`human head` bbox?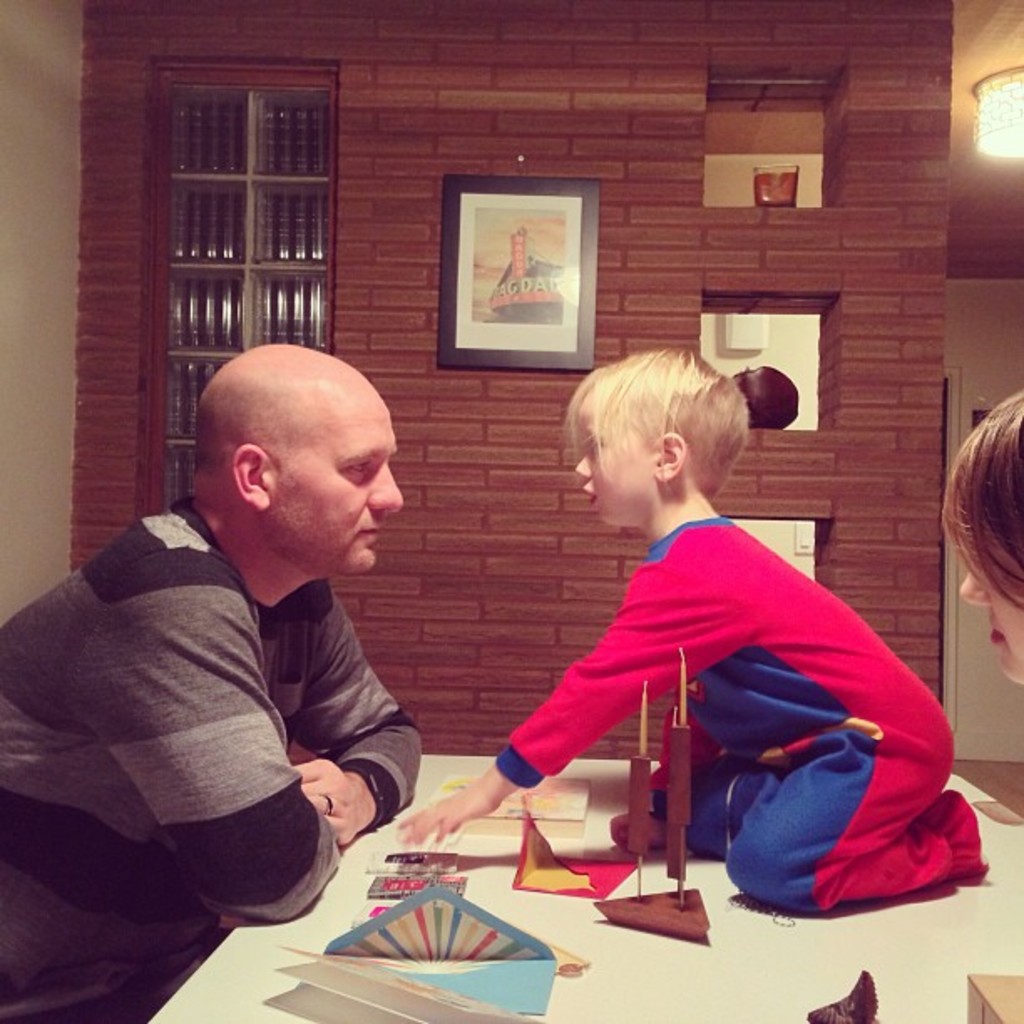
[left=566, top=350, right=750, bottom=530]
